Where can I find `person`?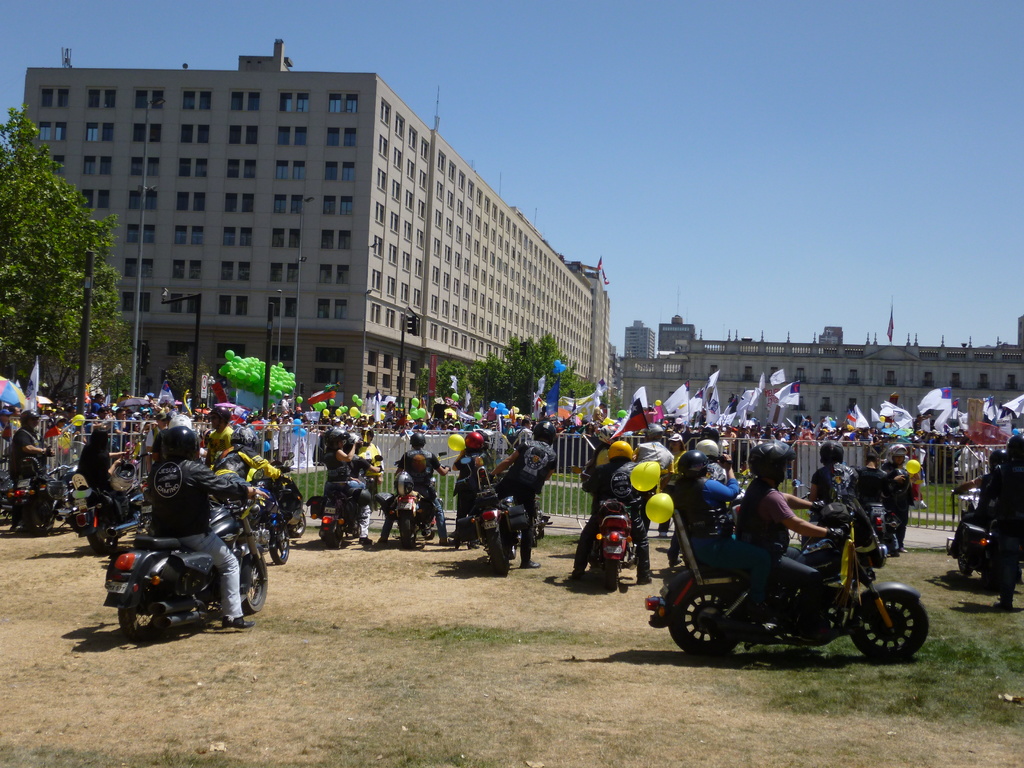
You can find it at select_region(205, 406, 234, 471).
